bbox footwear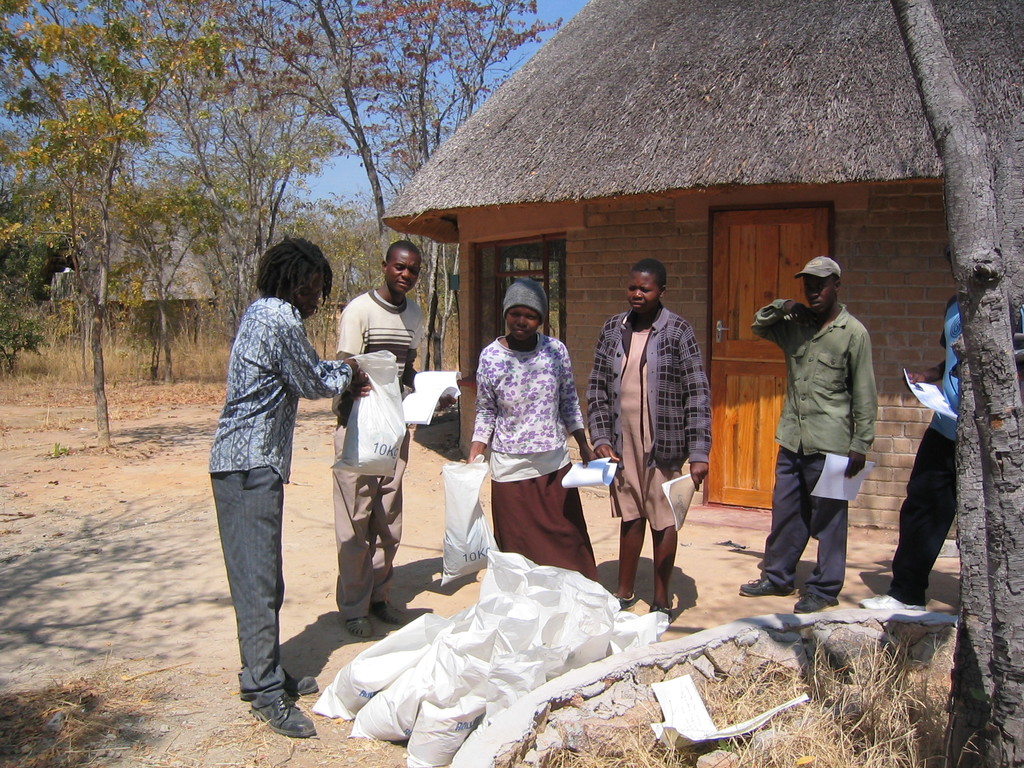
BBox(367, 601, 406, 621)
